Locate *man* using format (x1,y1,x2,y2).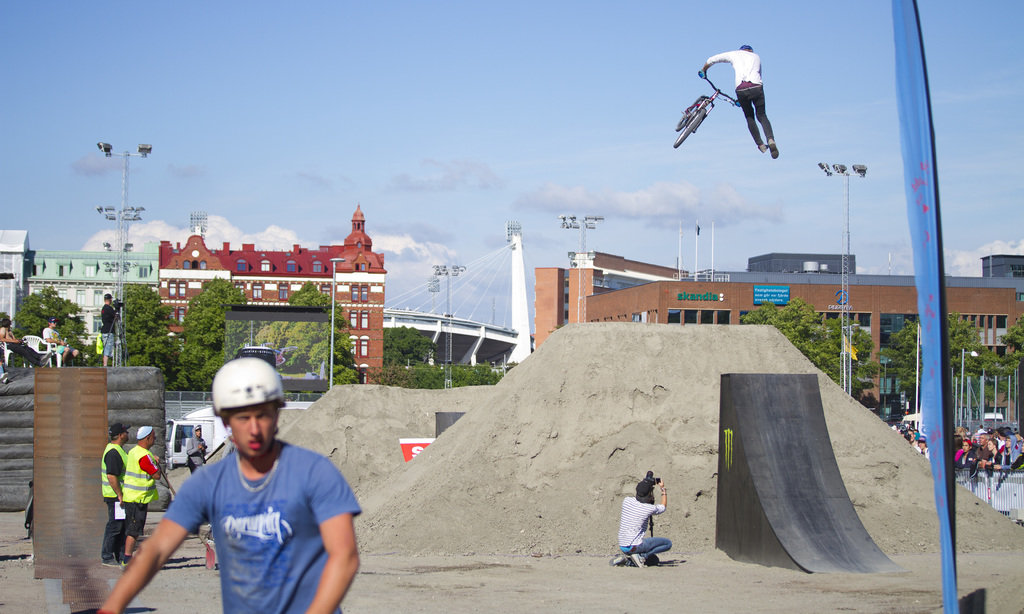
(98,293,124,363).
